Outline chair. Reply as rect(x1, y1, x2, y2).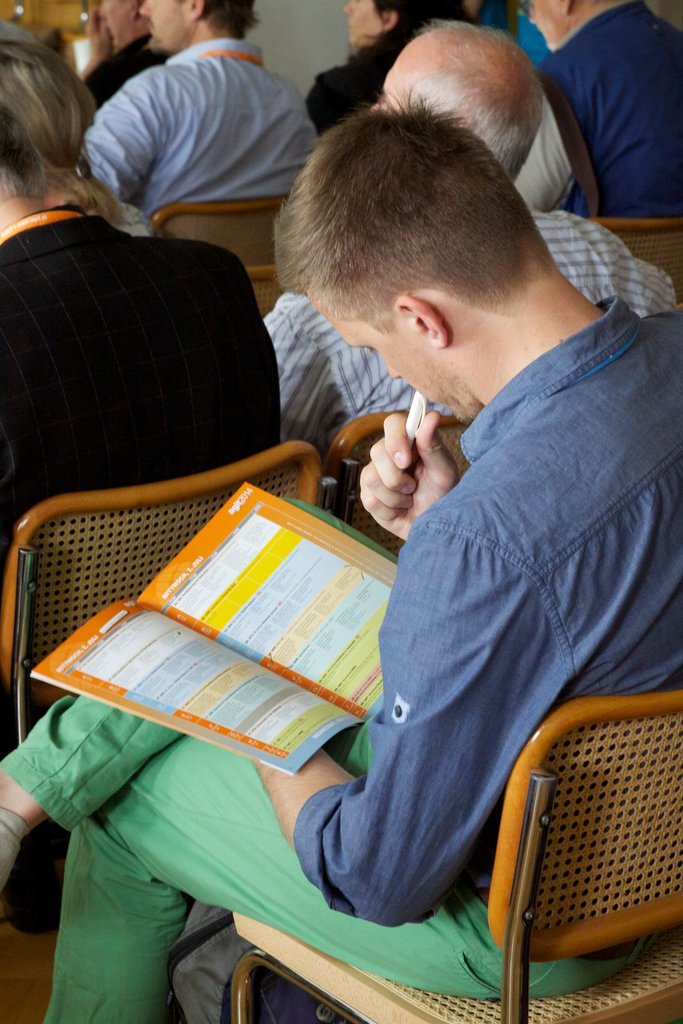
rect(250, 266, 285, 326).
